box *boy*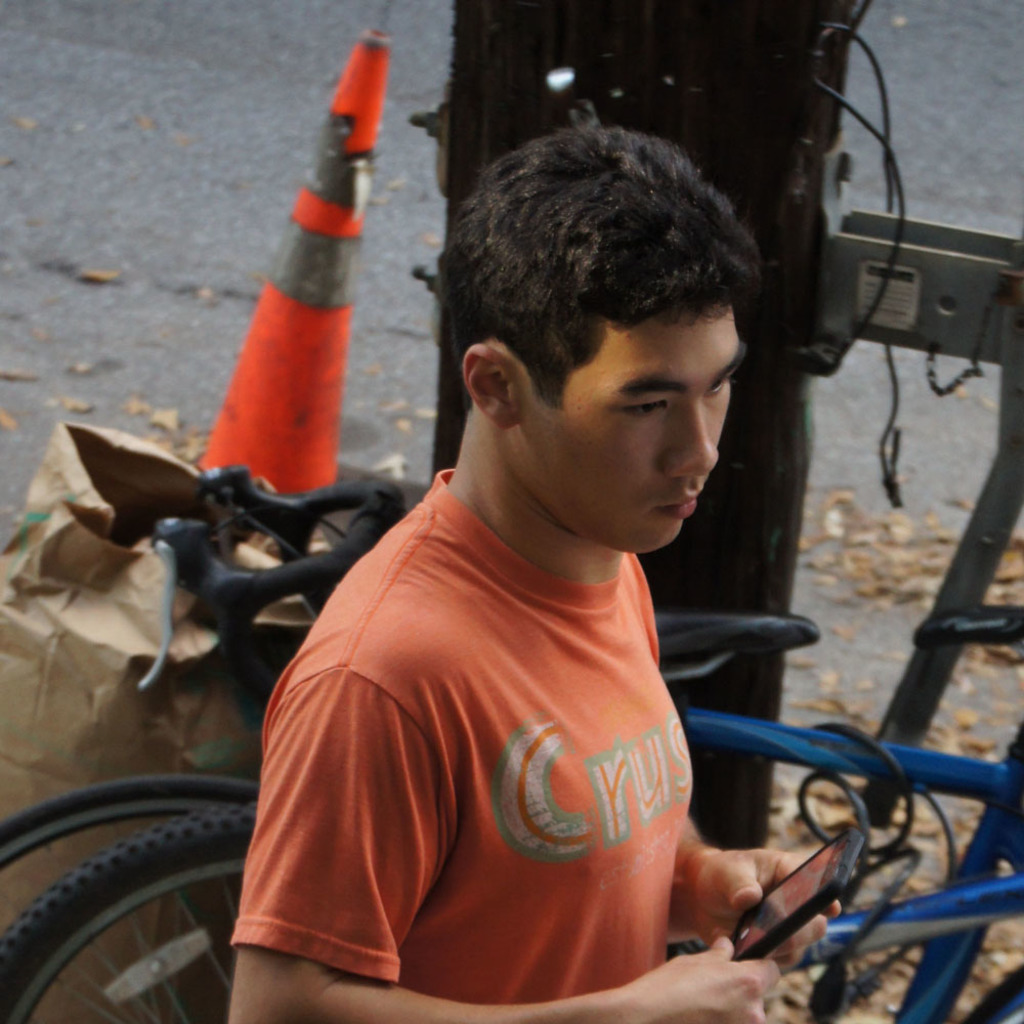
crop(229, 136, 808, 1014)
